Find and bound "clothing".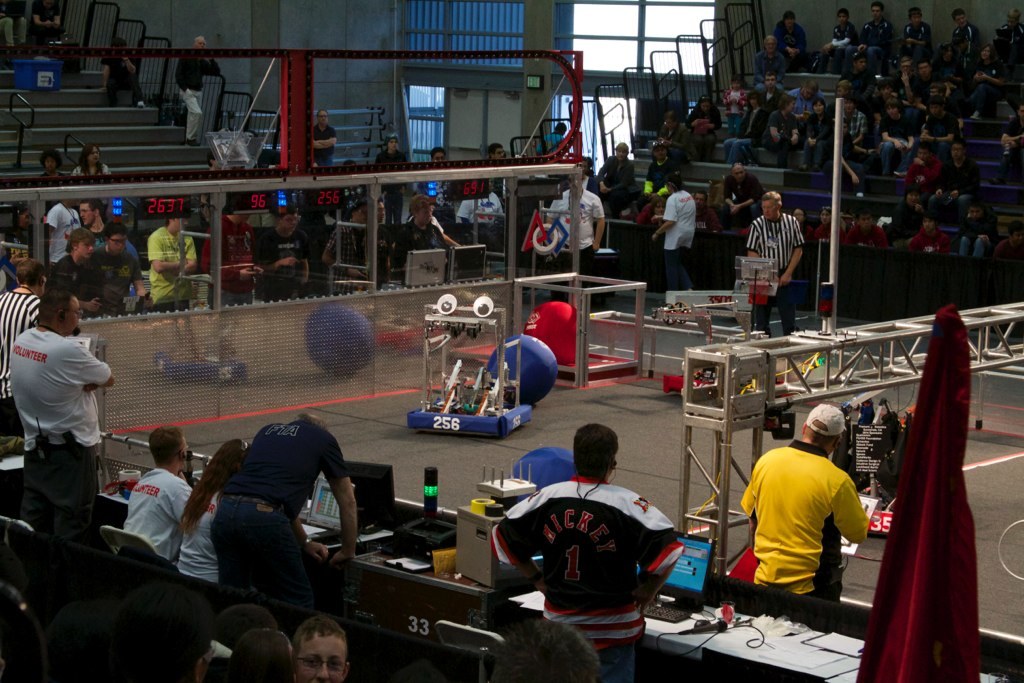
Bound: region(847, 221, 880, 249).
